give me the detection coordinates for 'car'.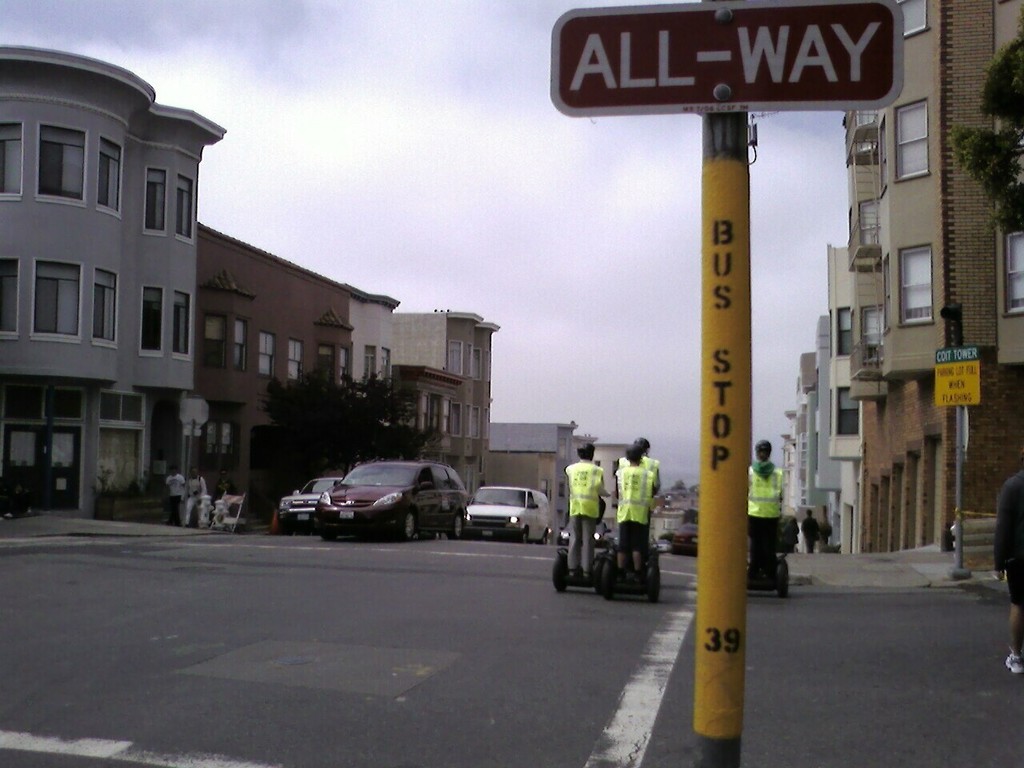
[274, 459, 473, 543].
